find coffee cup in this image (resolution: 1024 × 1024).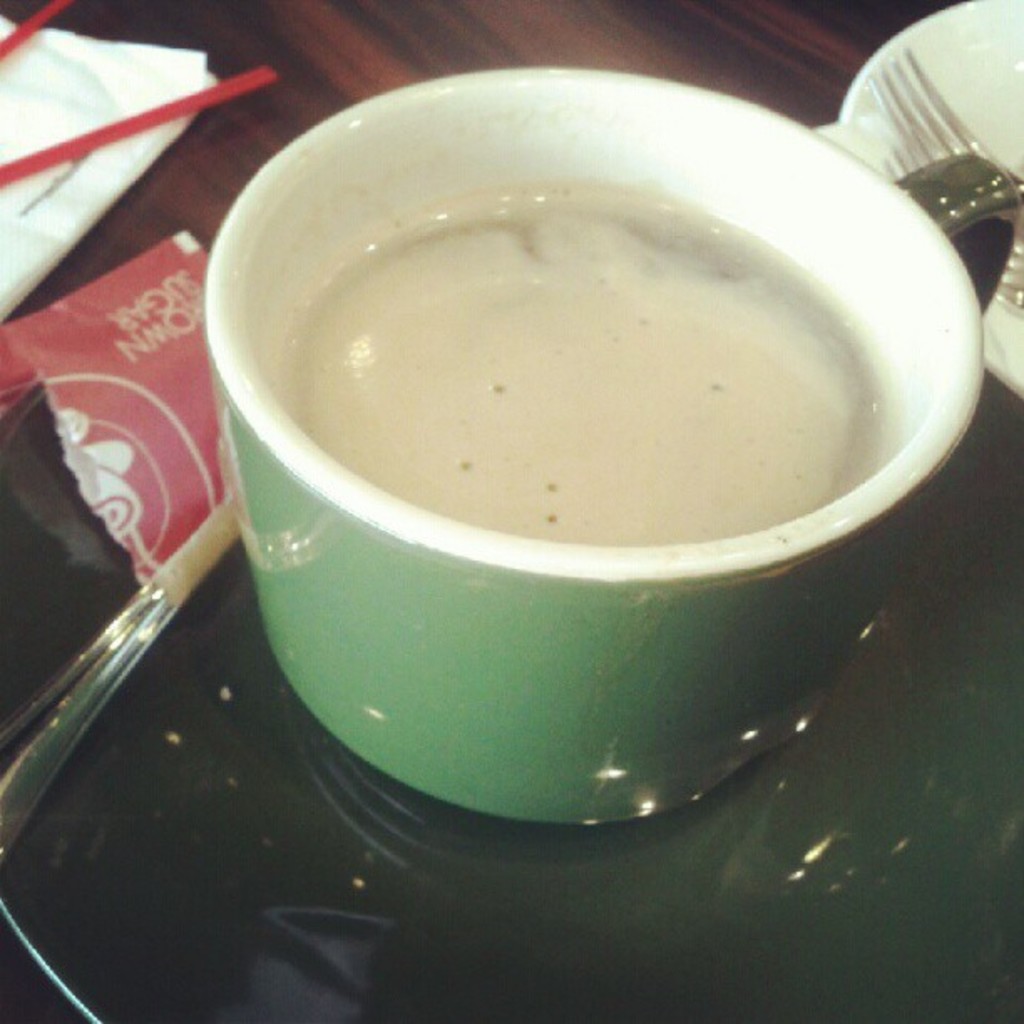
196,59,1022,835.
